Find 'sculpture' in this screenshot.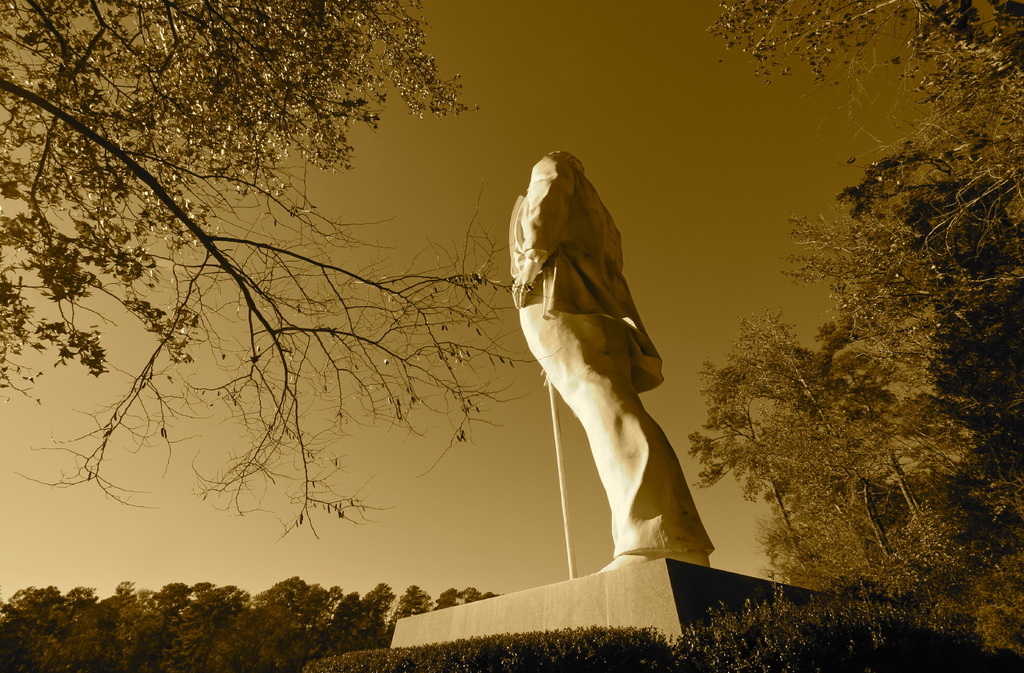
The bounding box for 'sculpture' is [left=488, top=108, right=710, bottom=602].
